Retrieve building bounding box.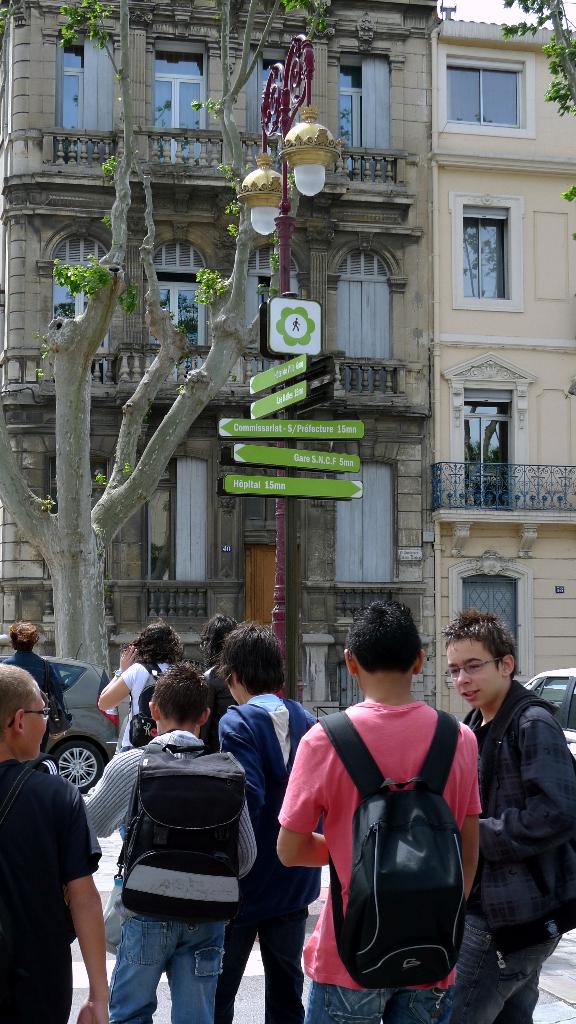
Bounding box: [431, 29, 575, 719].
